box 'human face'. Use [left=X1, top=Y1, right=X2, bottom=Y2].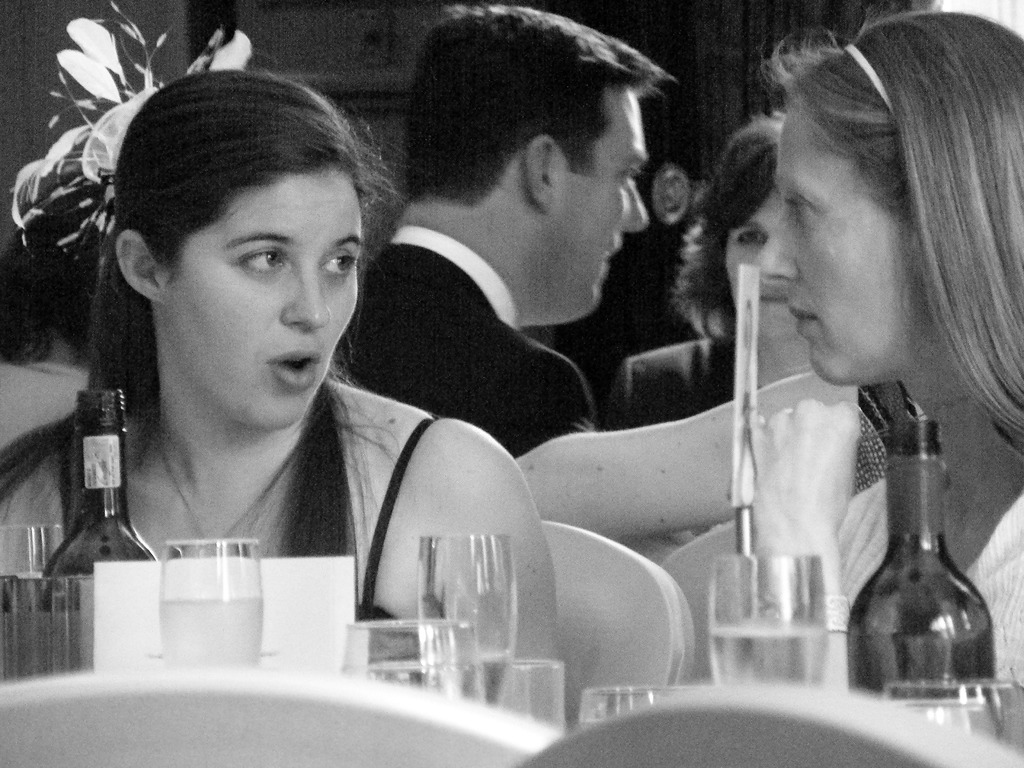
[left=752, top=100, right=924, bottom=388].
